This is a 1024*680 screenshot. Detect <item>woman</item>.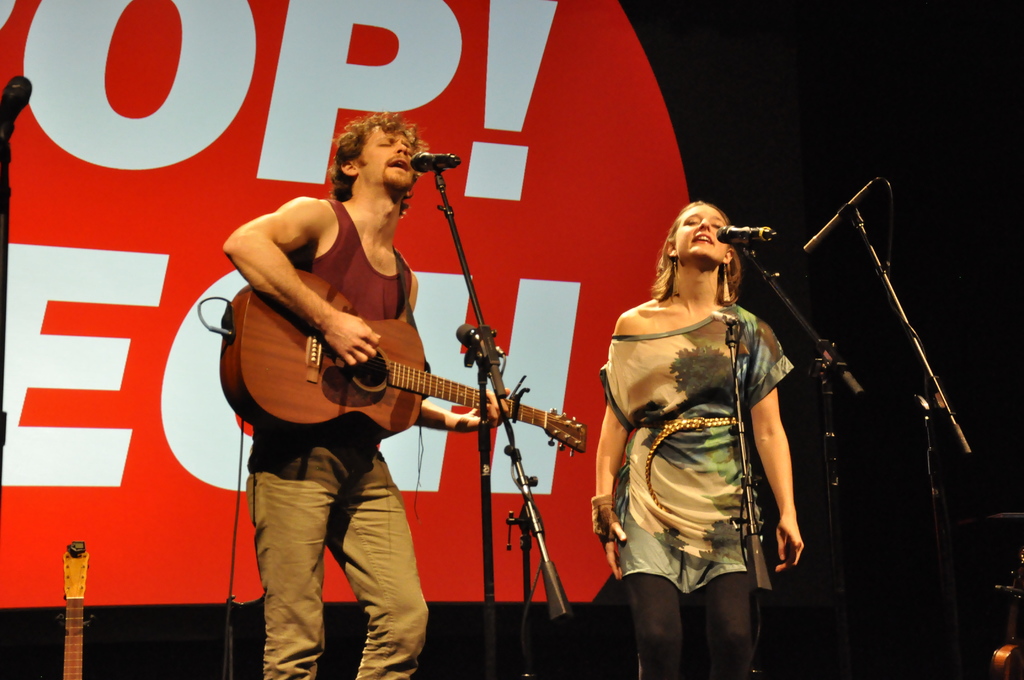
[x1=585, y1=202, x2=812, y2=656].
